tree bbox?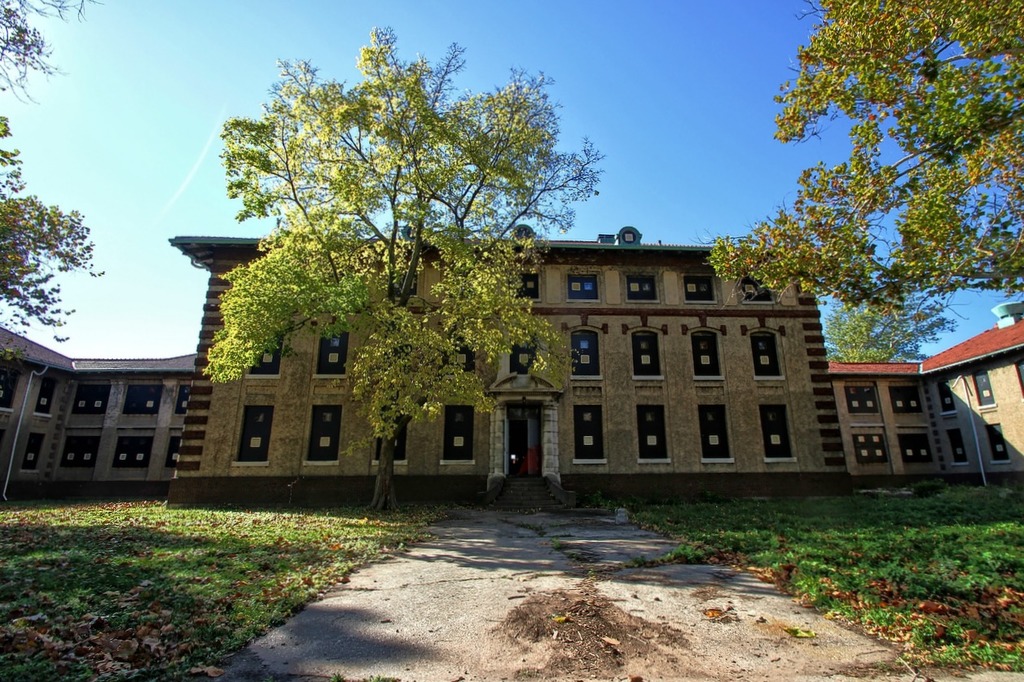
bbox(823, 285, 956, 362)
